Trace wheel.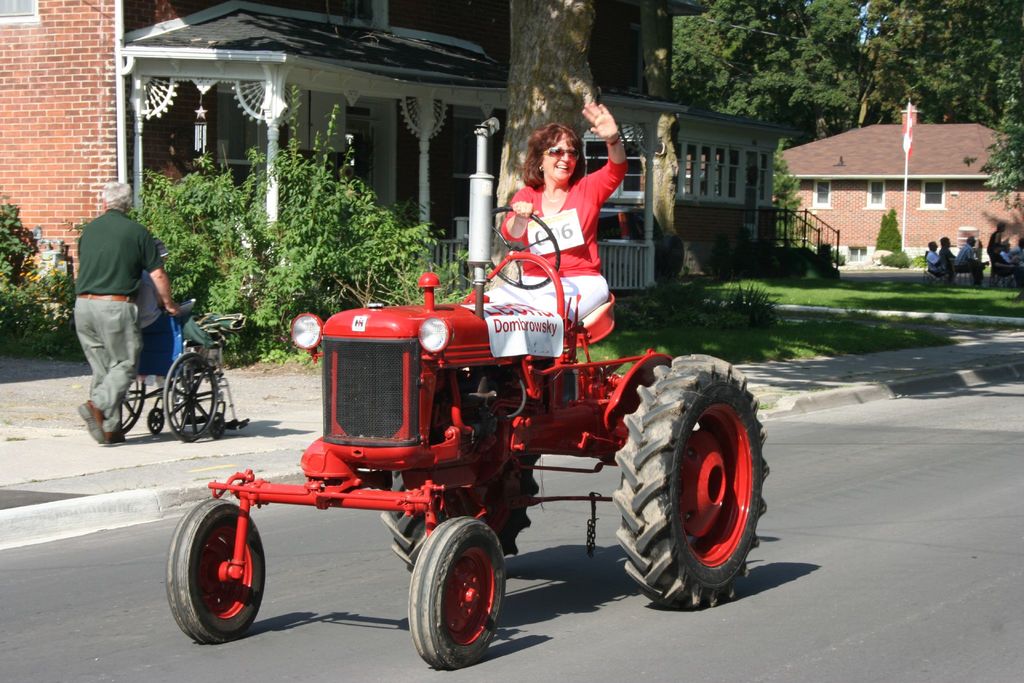
Traced to (left=488, top=205, right=559, bottom=290).
